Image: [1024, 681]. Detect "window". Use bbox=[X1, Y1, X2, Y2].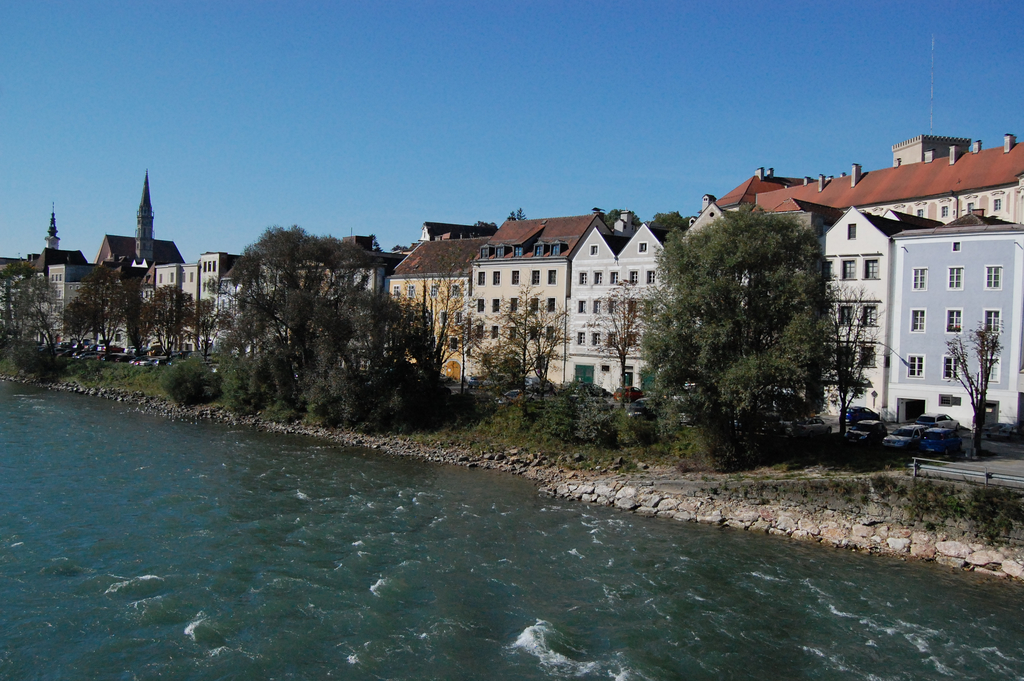
bbox=[452, 283, 459, 295].
